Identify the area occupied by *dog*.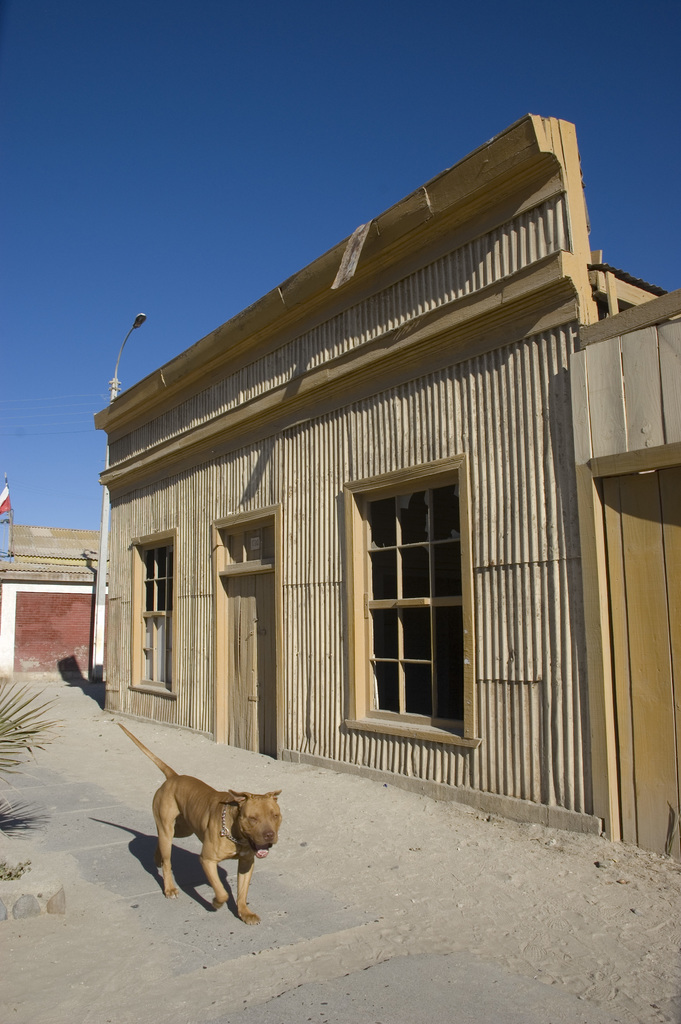
Area: <bbox>116, 721, 282, 924</bbox>.
